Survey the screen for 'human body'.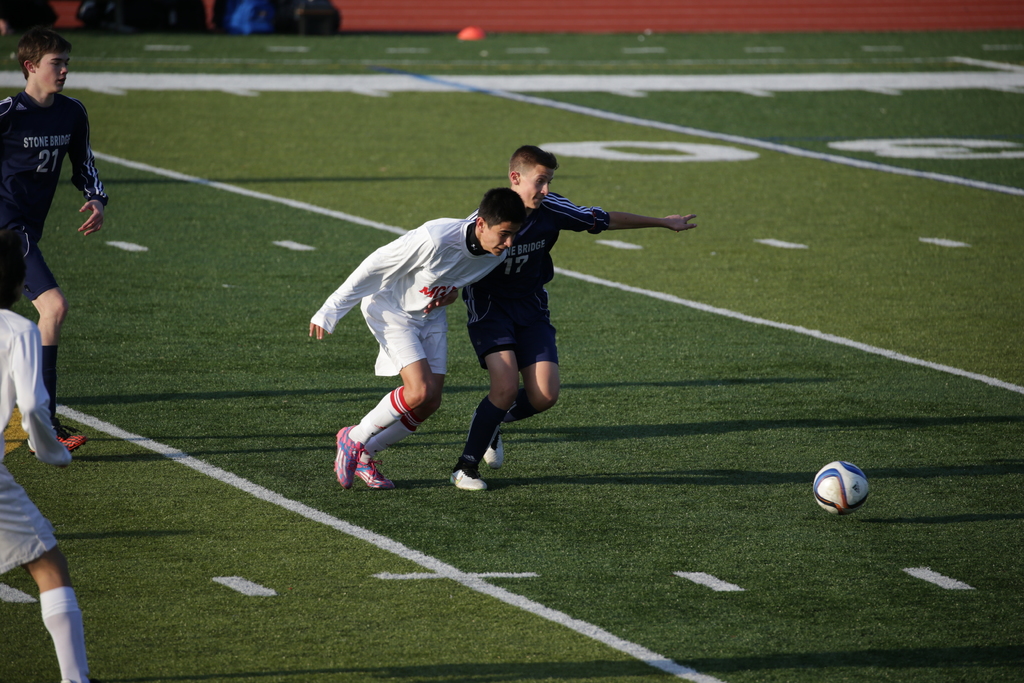
Survey found: BBox(3, 37, 96, 403).
